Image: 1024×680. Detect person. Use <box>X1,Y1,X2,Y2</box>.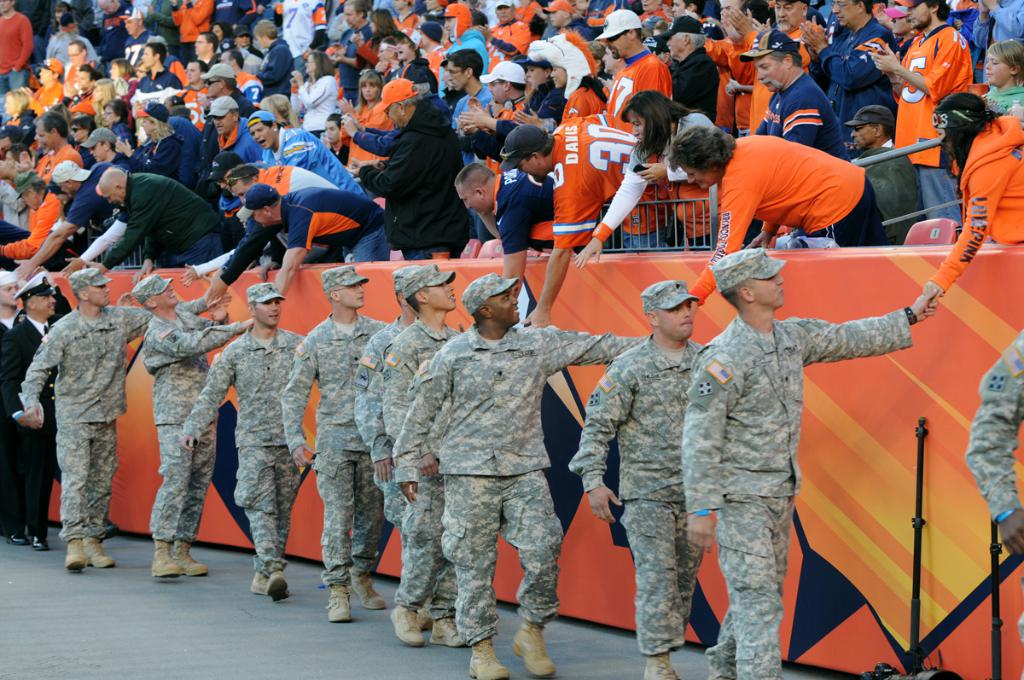
<box>453,156,555,303</box>.
